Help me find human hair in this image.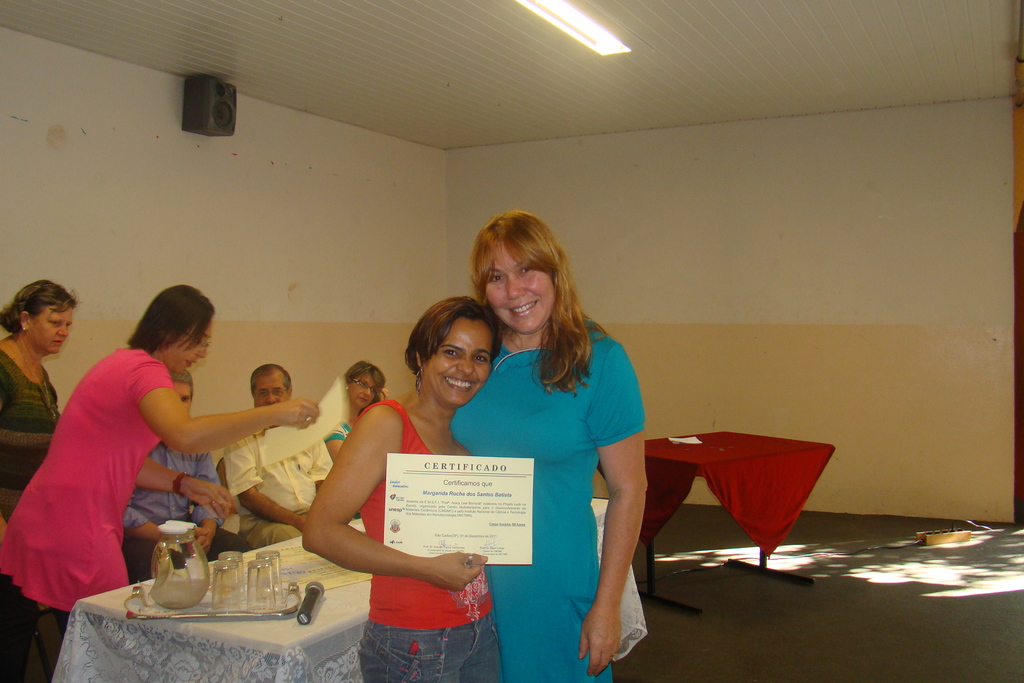
Found it: rect(170, 368, 192, 402).
